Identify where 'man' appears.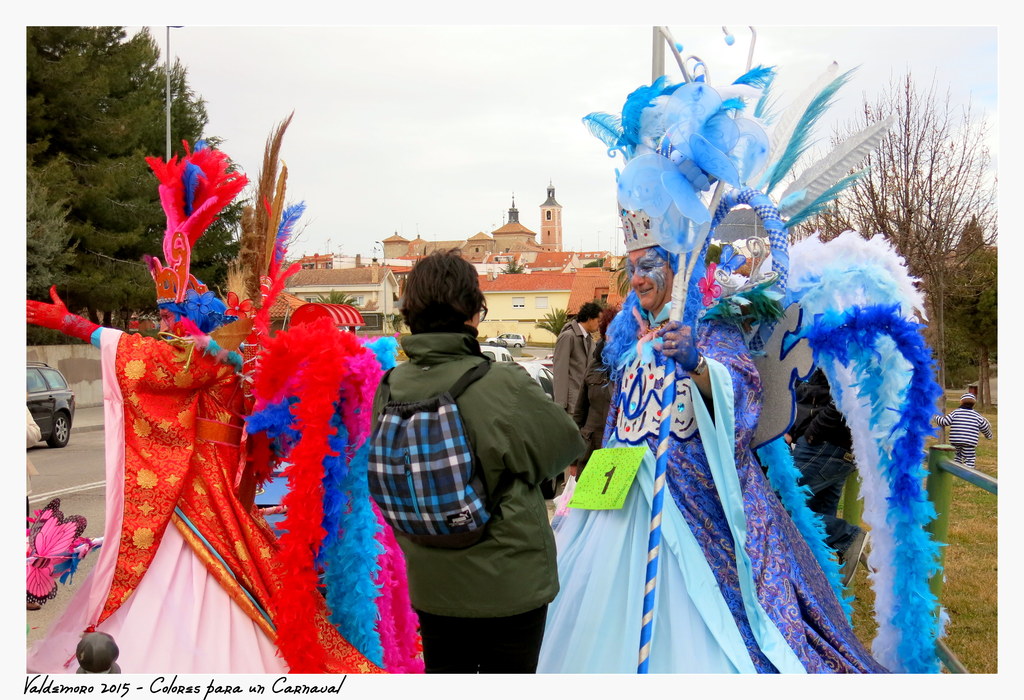
Appears at (552, 302, 604, 486).
